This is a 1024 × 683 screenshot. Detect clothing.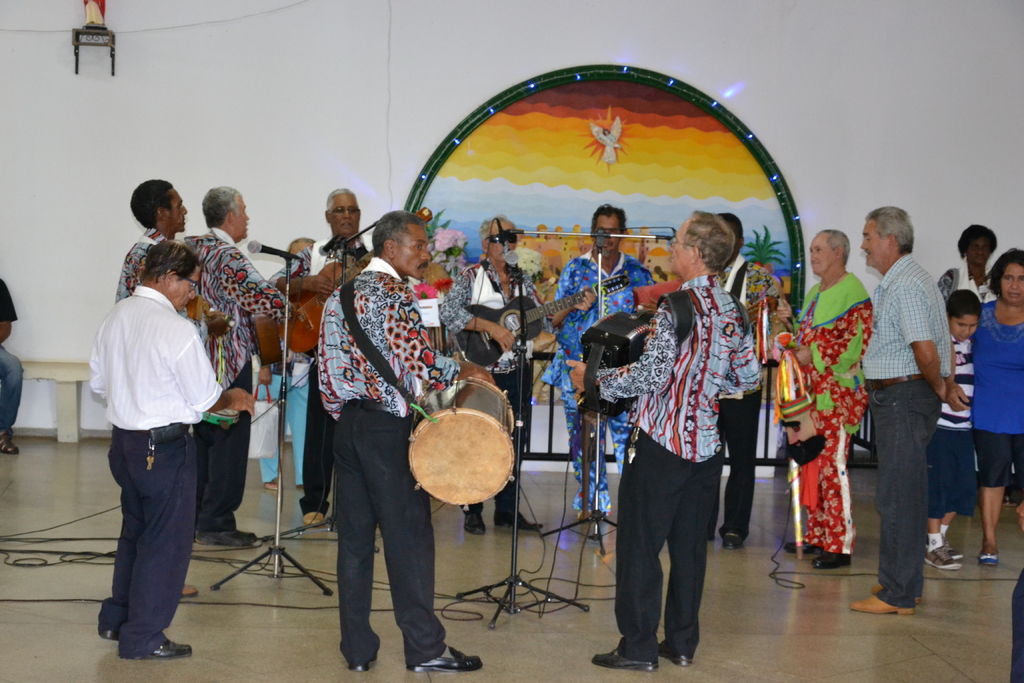
bbox=[440, 265, 540, 517].
